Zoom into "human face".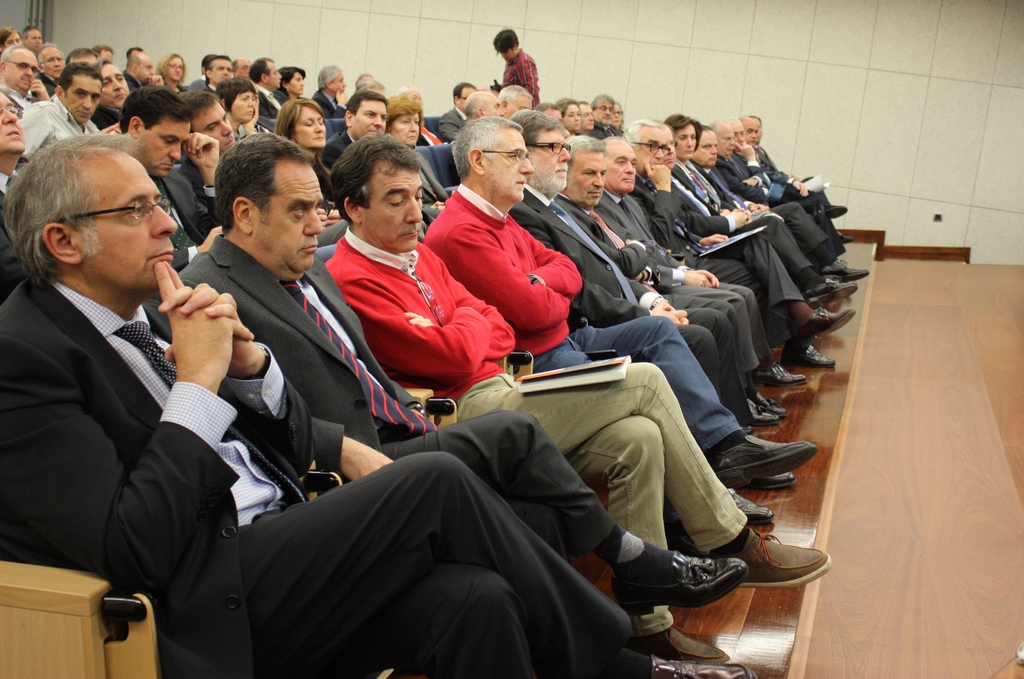
Zoom target: <box>142,118,195,181</box>.
